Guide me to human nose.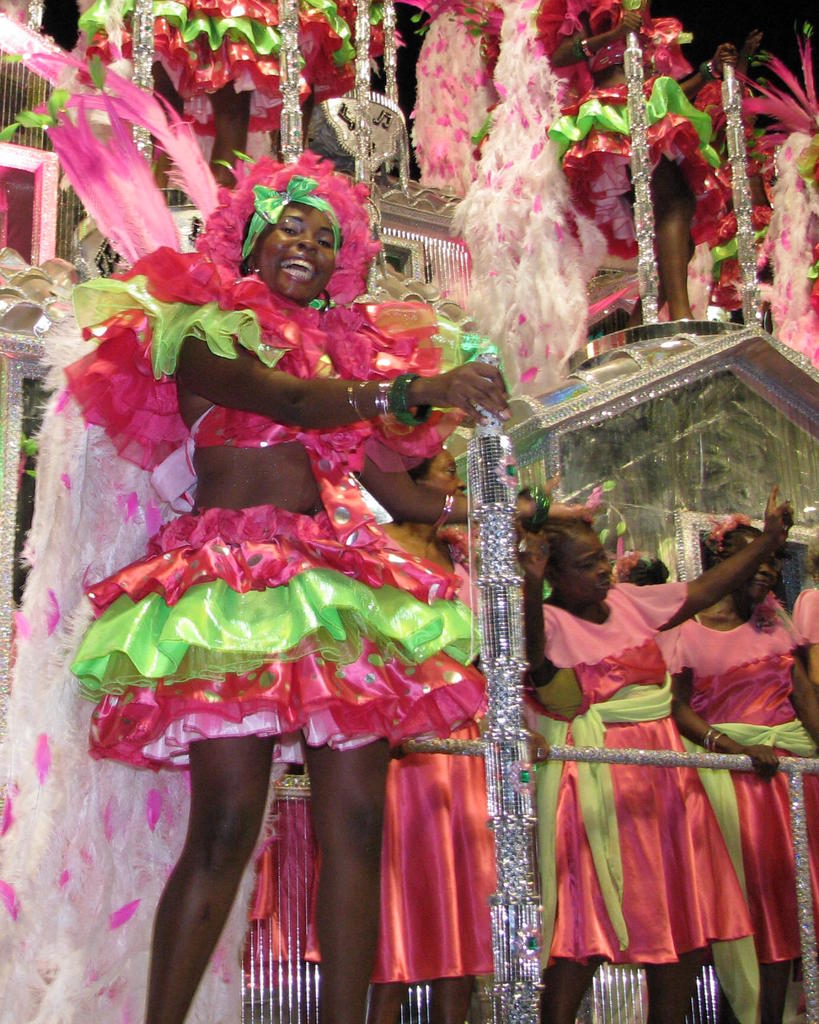
Guidance: pyautogui.locateOnScreen(759, 566, 773, 578).
